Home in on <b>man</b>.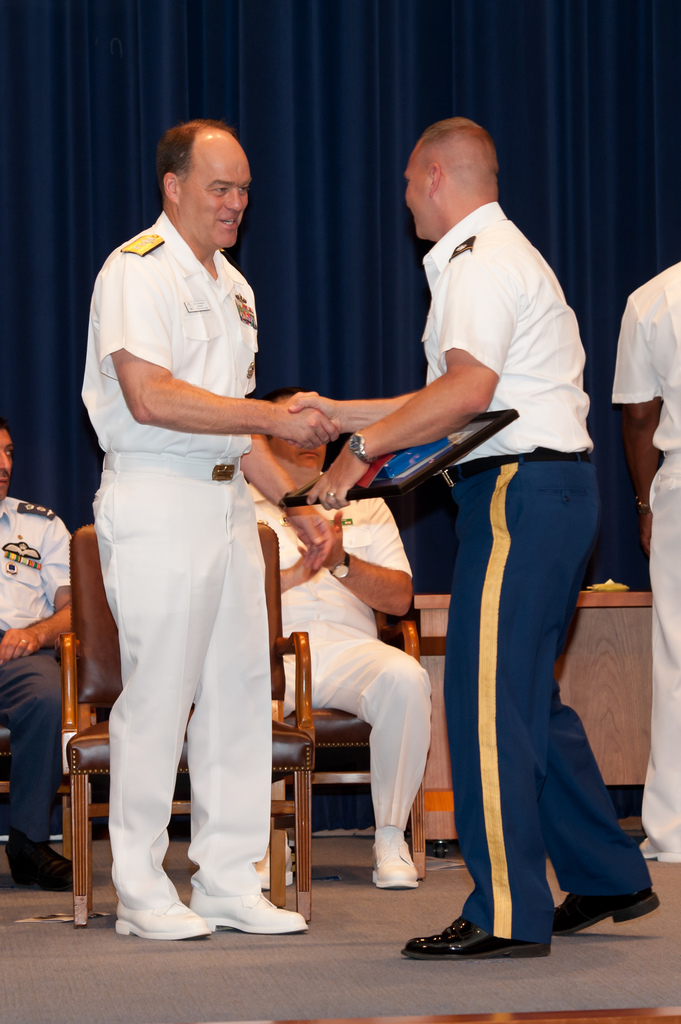
Homed in at 0, 415, 71, 882.
